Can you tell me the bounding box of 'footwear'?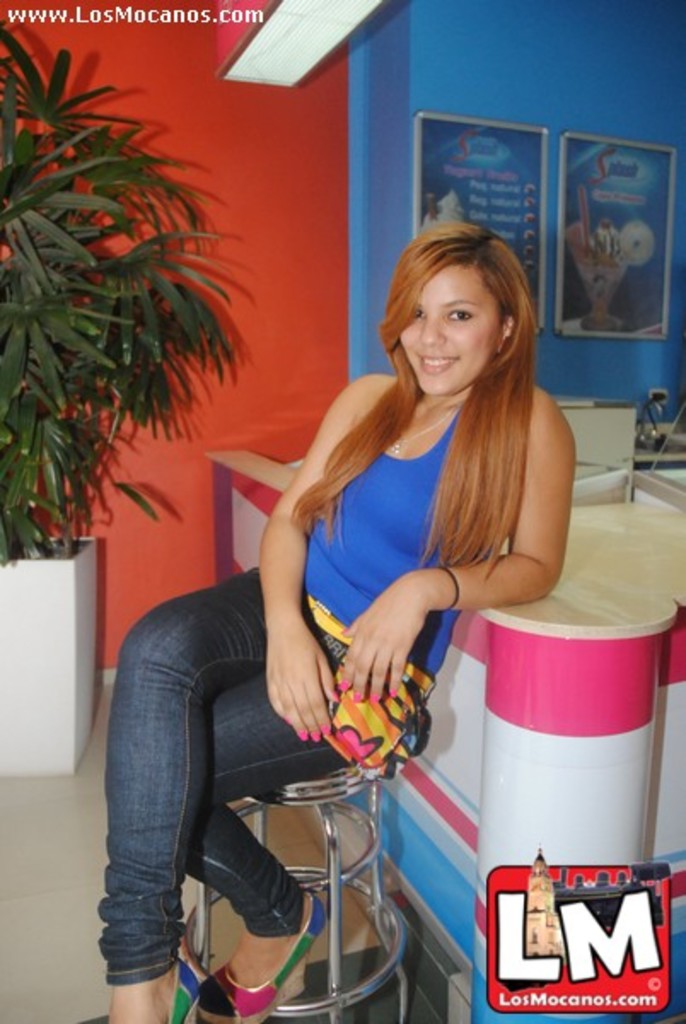
(left=184, top=881, right=328, bottom=1021).
